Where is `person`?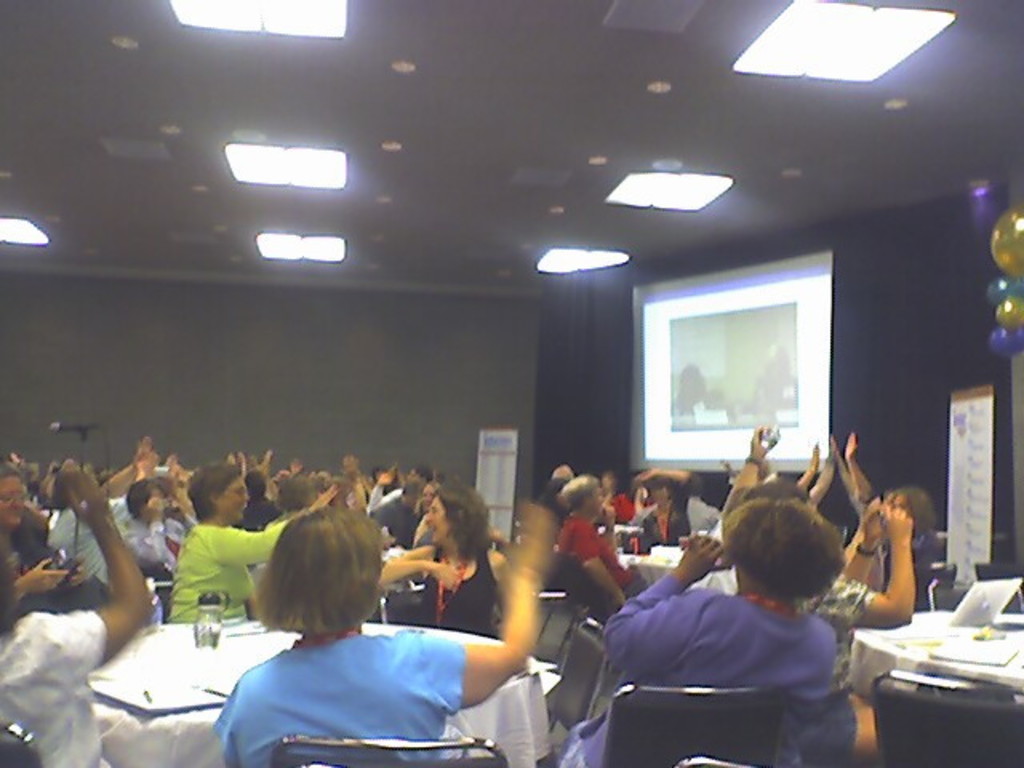
<region>613, 480, 877, 758</region>.
